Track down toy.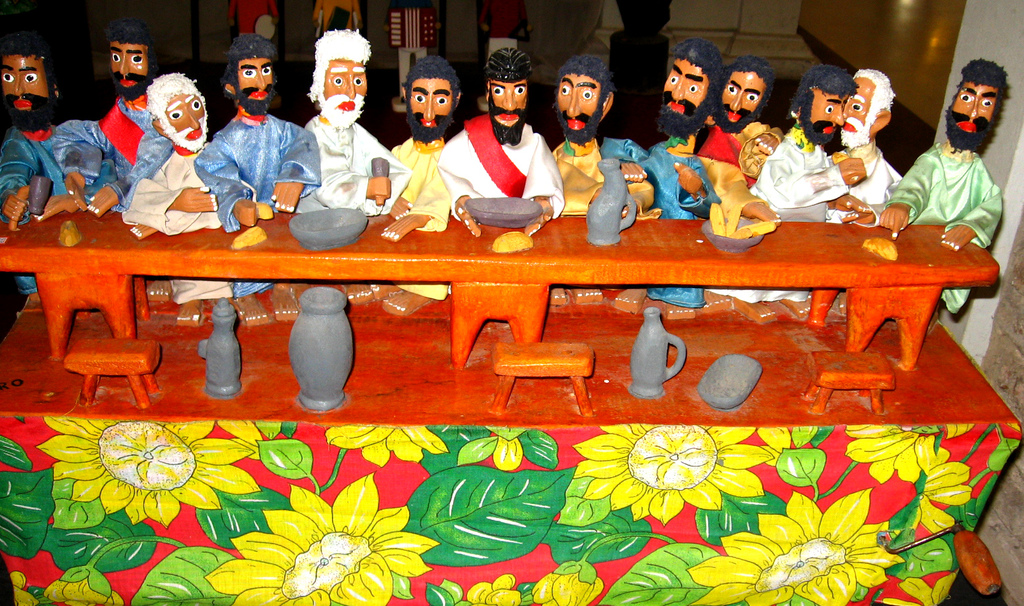
Tracked to [0, 25, 119, 299].
